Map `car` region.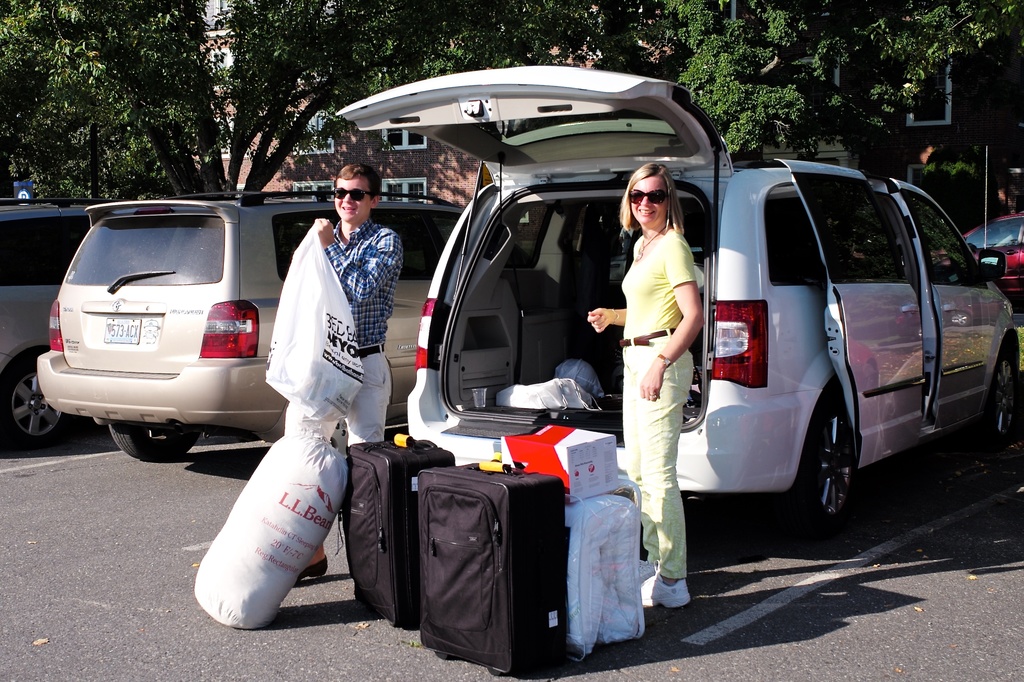
Mapped to region(335, 61, 1023, 524).
